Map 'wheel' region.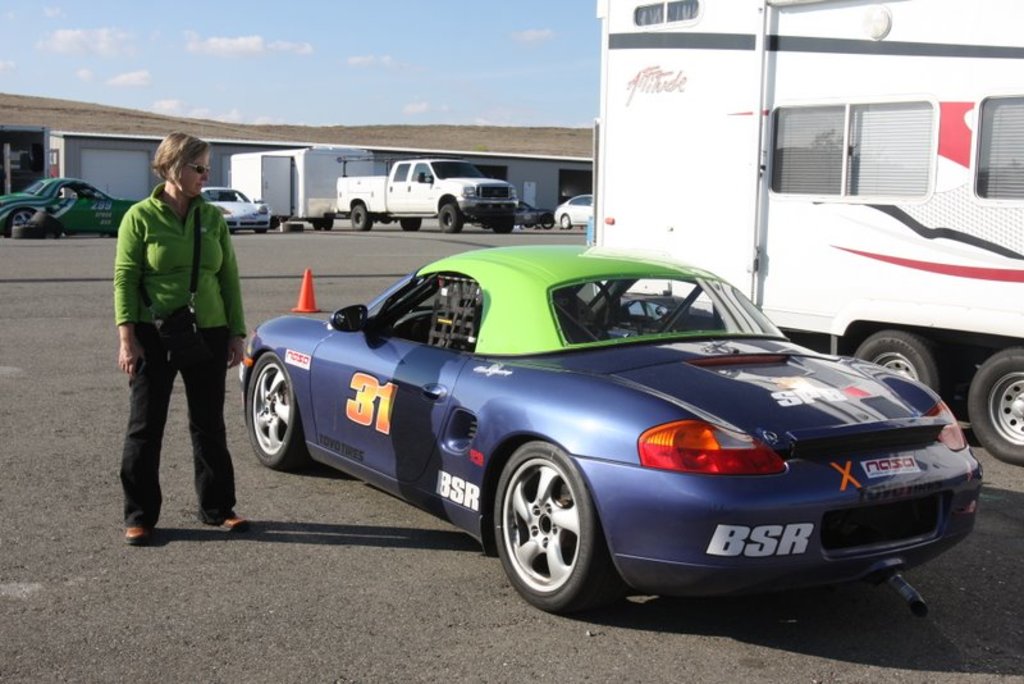
Mapped to x1=540, y1=214, x2=556, y2=229.
